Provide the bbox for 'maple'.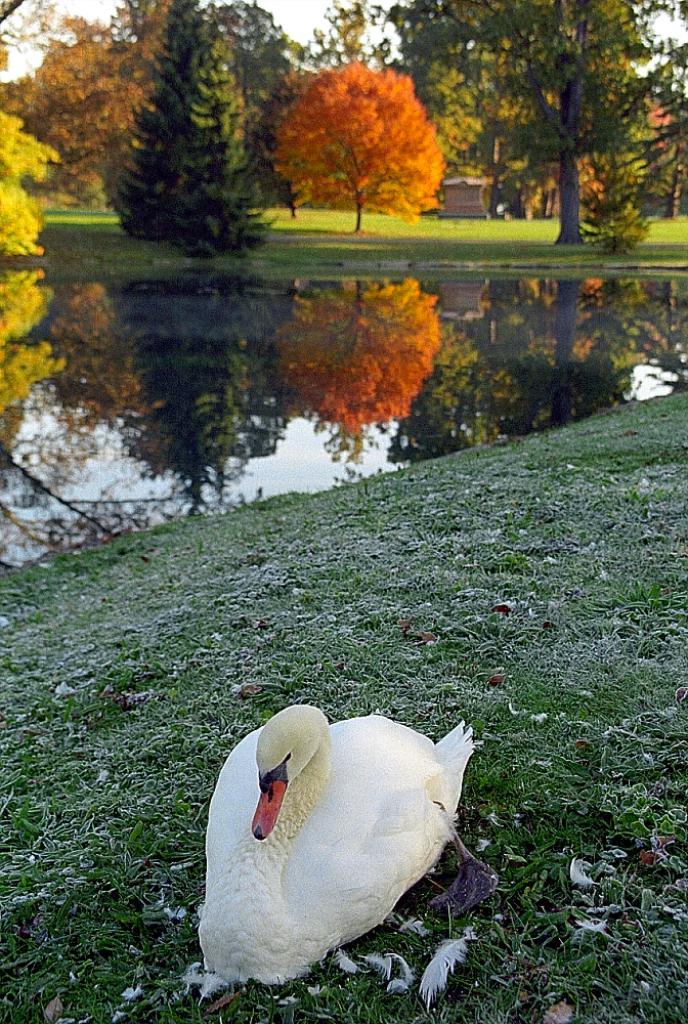
x1=232, y1=3, x2=341, y2=93.
